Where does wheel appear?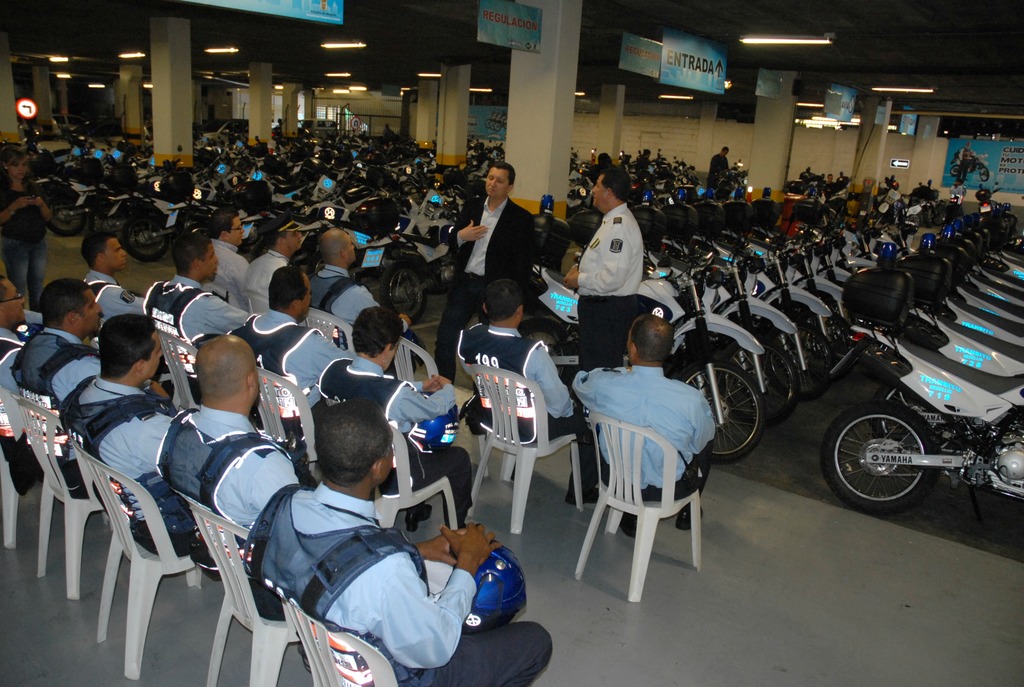
Appears at {"left": 845, "top": 416, "right": 950, "bottom": 504}.
